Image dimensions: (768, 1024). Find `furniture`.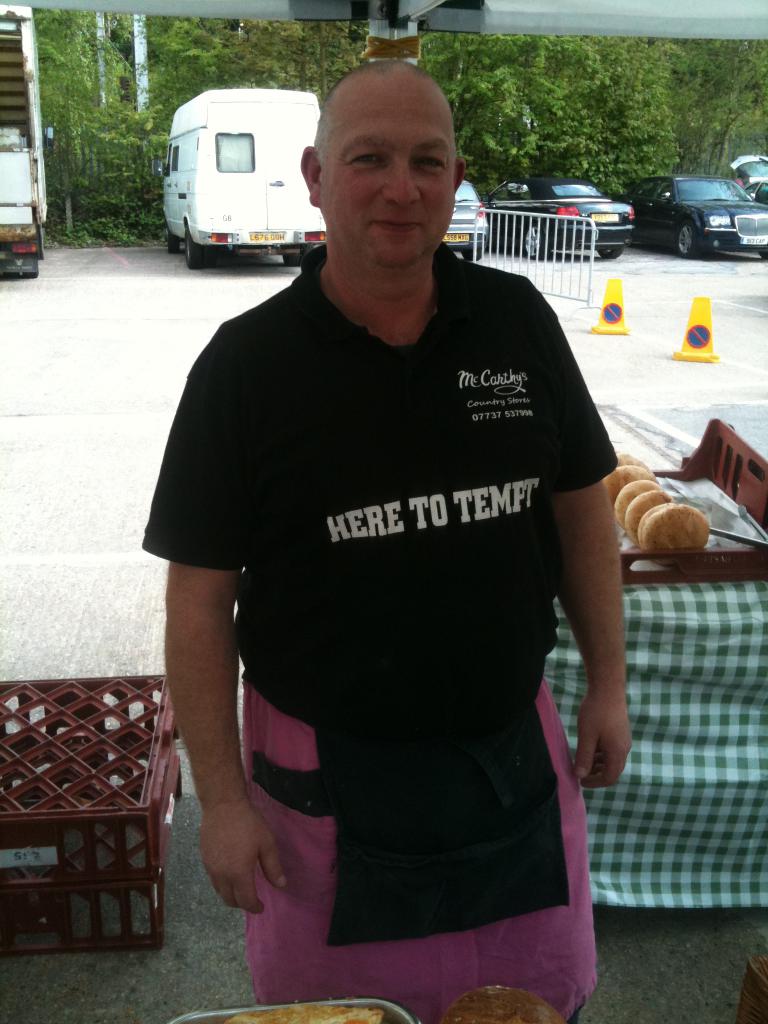
Rect(618, 419, 767, 588).
